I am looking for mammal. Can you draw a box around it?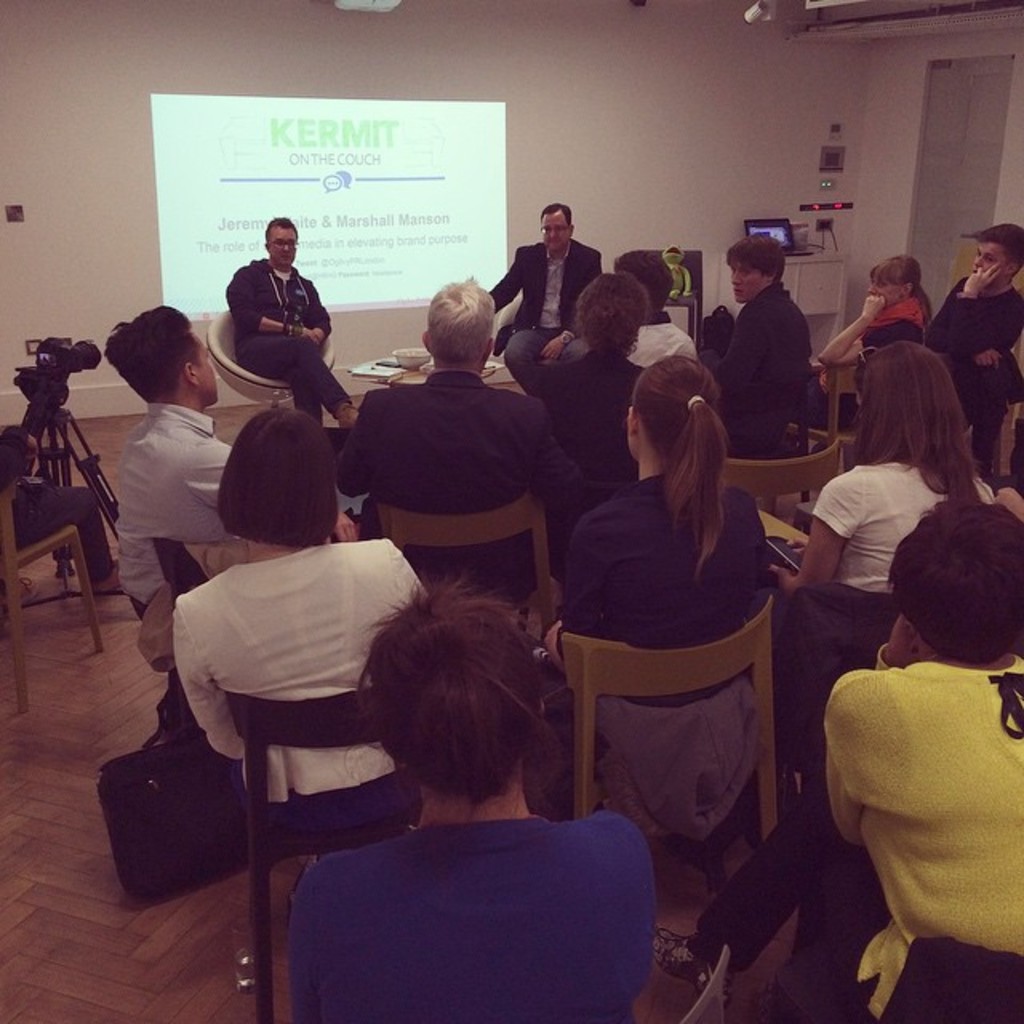
Sure, the bounding box is locate(552, 269, 653, 480).
